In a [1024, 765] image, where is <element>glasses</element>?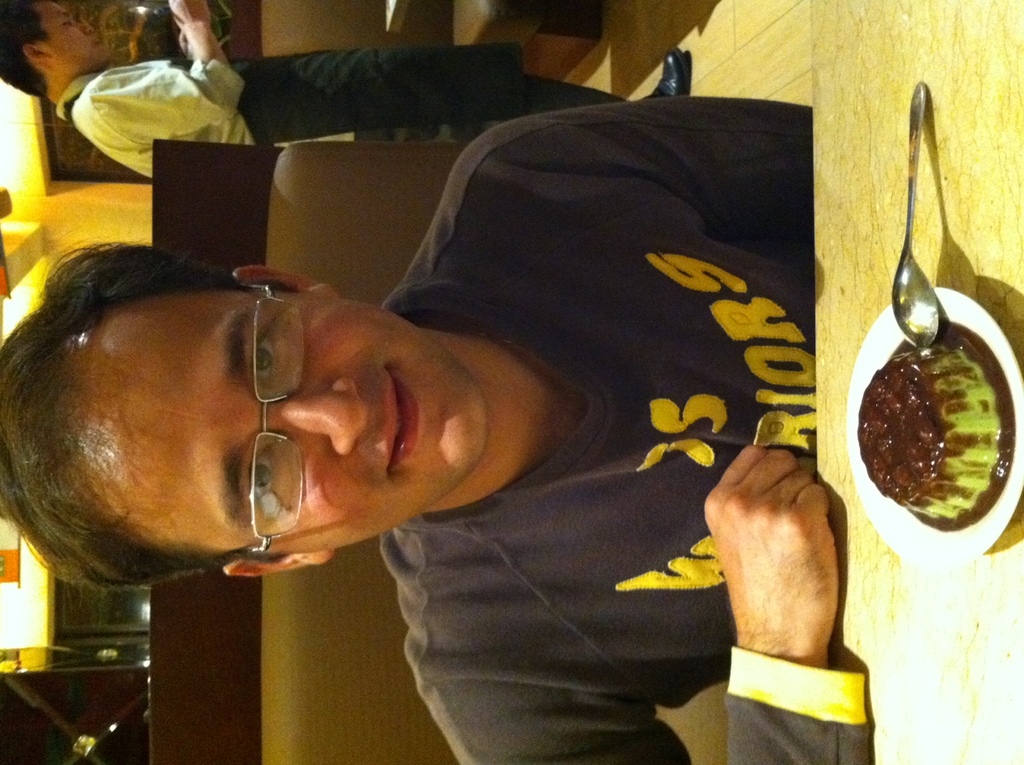
rect(235, 281, 307, 561).
